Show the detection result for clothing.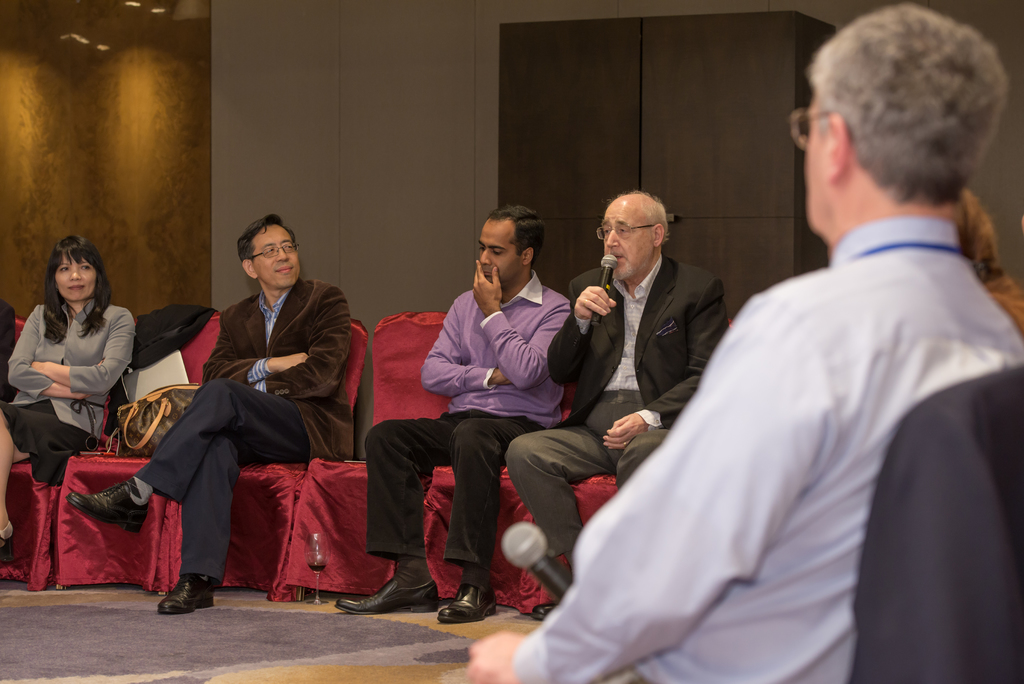
x1=557, y1=126, x2=1011, y2=681.
